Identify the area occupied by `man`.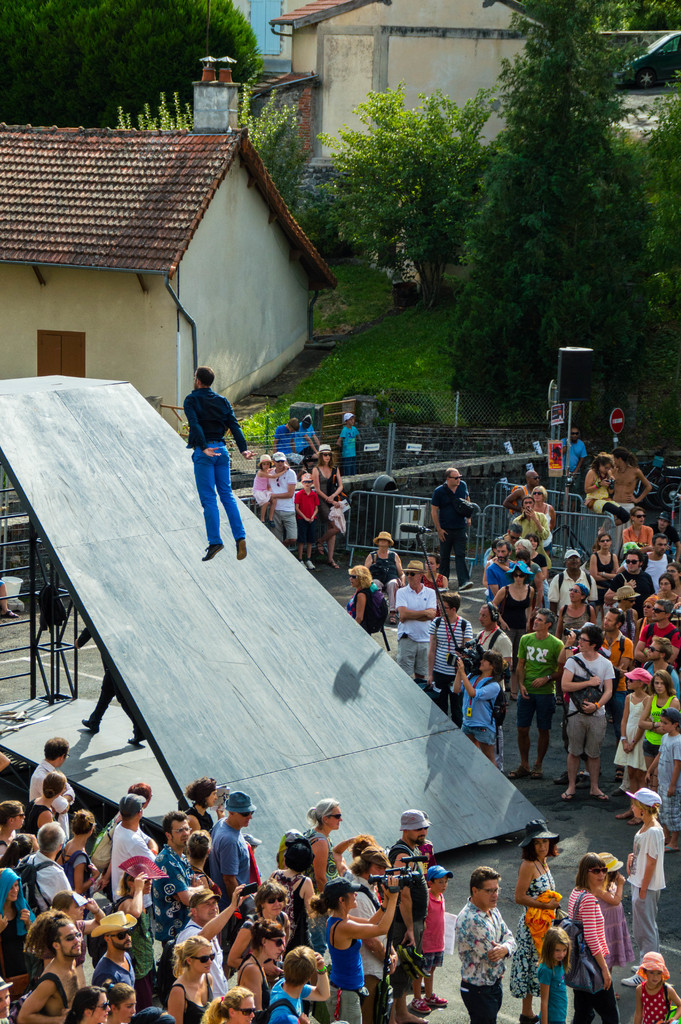
Area: [507, 610, 566, 781].
